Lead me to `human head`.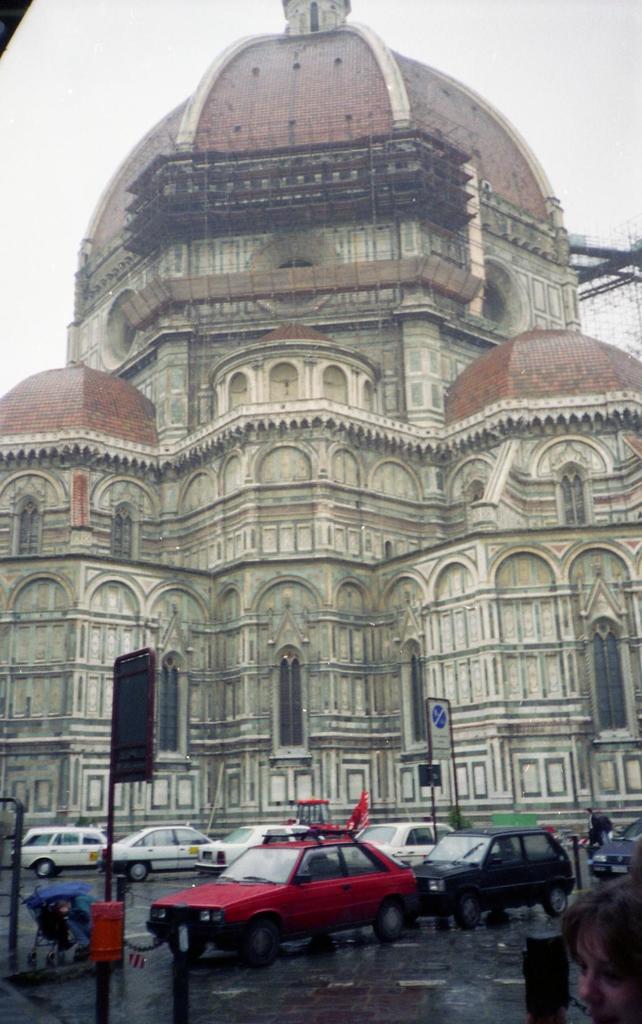
Lead to [564, 873, 641, 1016].
